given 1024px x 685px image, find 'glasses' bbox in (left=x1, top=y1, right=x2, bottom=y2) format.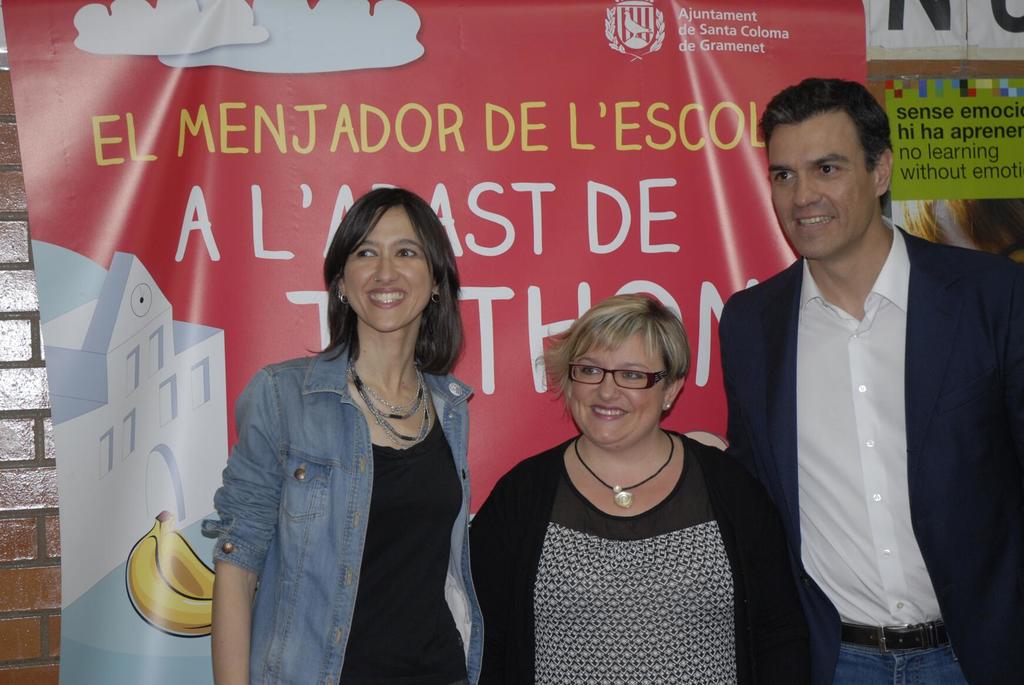
(left=567, top=360, right=668, bottom=391).
